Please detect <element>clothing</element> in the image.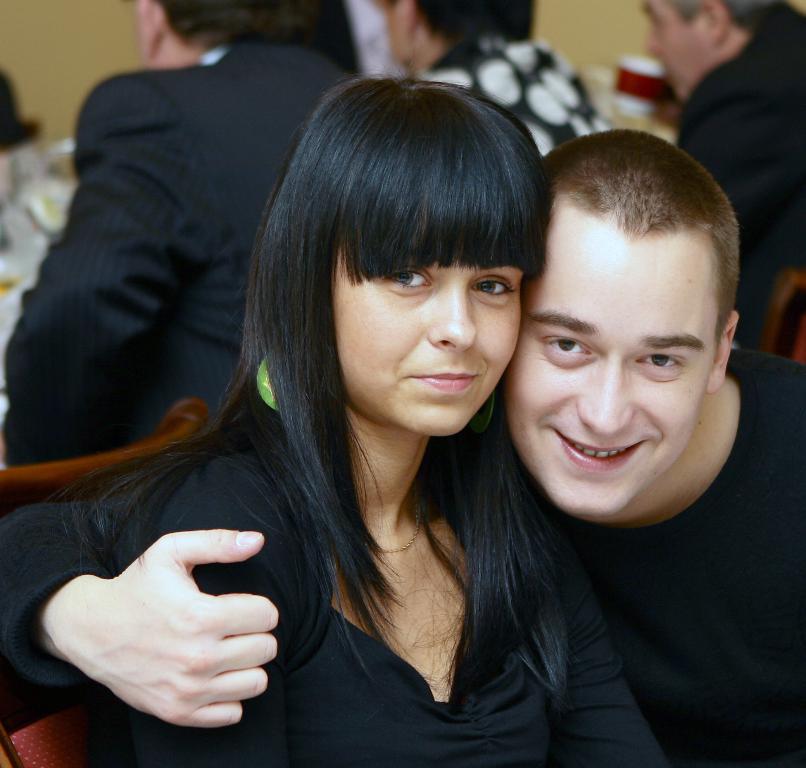
Rect(0, 345, 805, 767).
